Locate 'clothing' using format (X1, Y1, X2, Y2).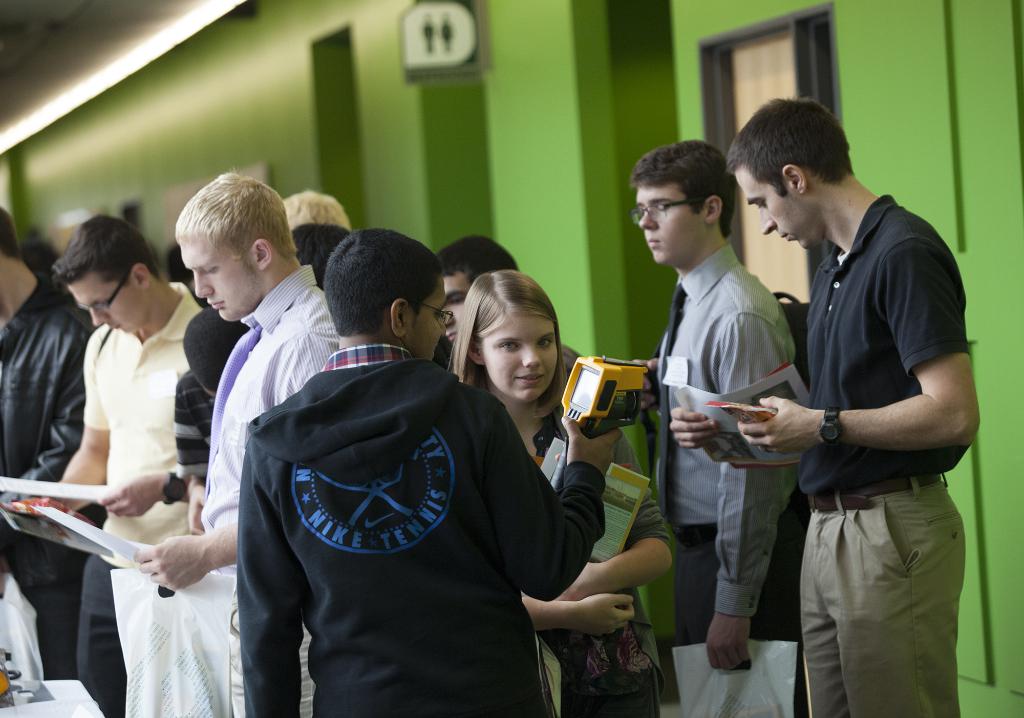
(209, 261, 340, 717).
